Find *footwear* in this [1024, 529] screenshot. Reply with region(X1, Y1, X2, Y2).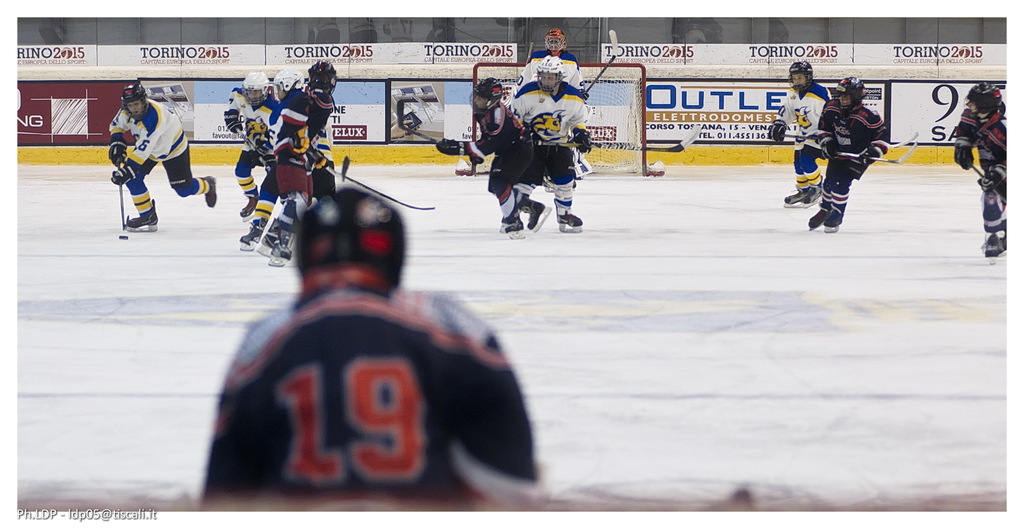
region(522, 200, 546, 229).
